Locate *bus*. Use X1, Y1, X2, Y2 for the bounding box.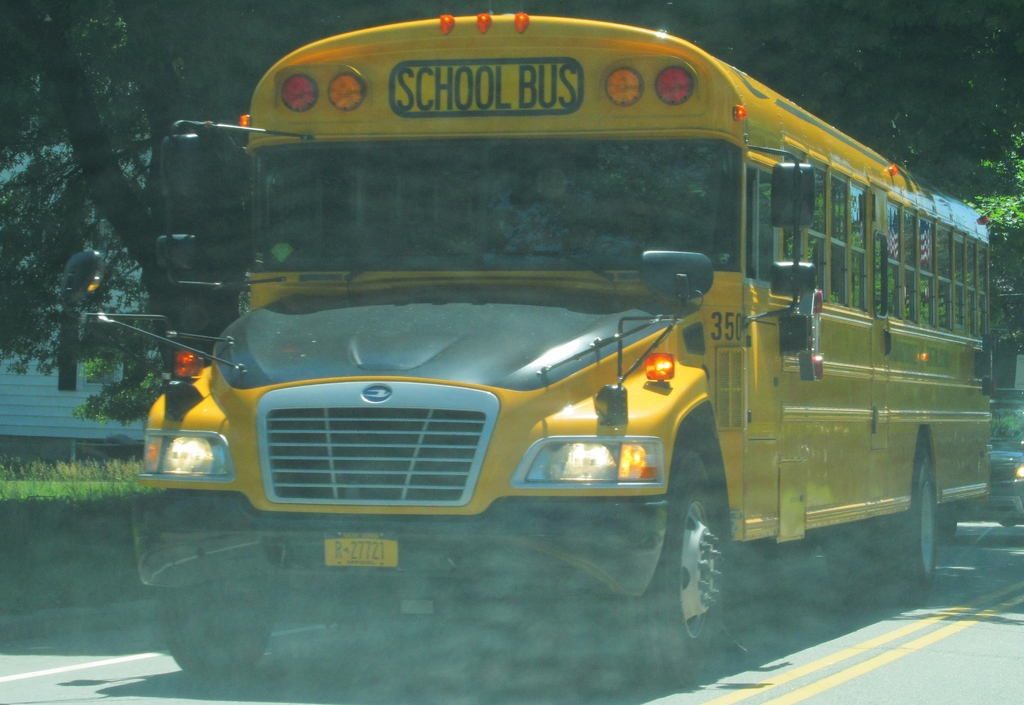
55, 8, 995, 688.
